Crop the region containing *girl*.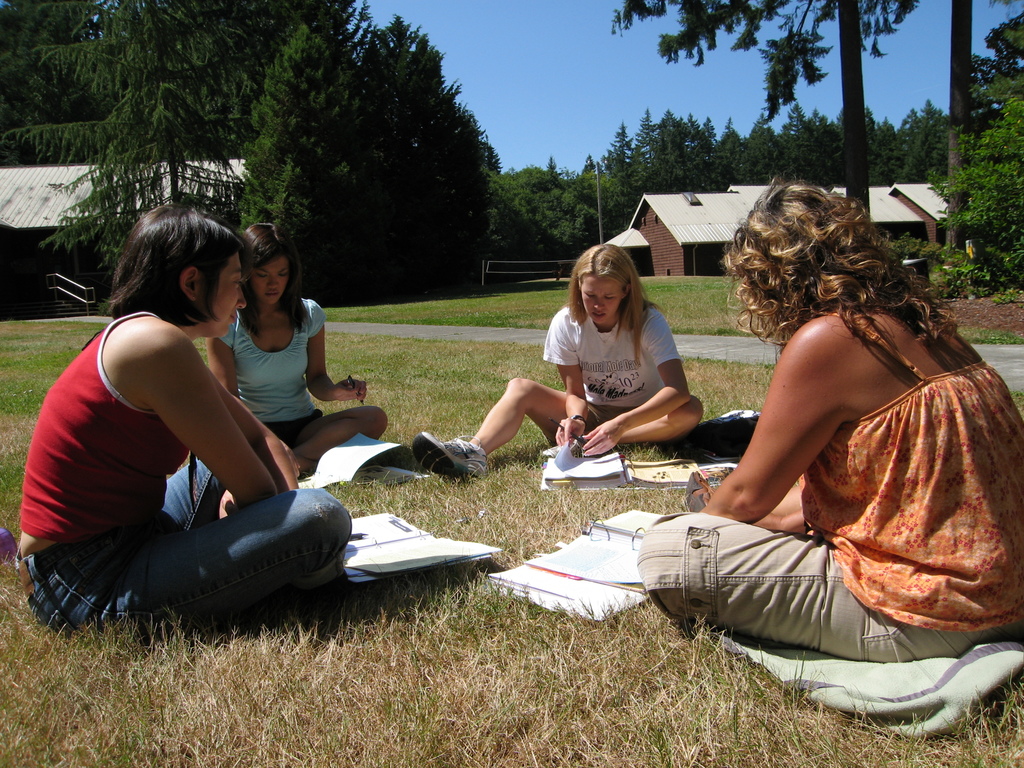
Crop region: 205, 225, 387, 477.
